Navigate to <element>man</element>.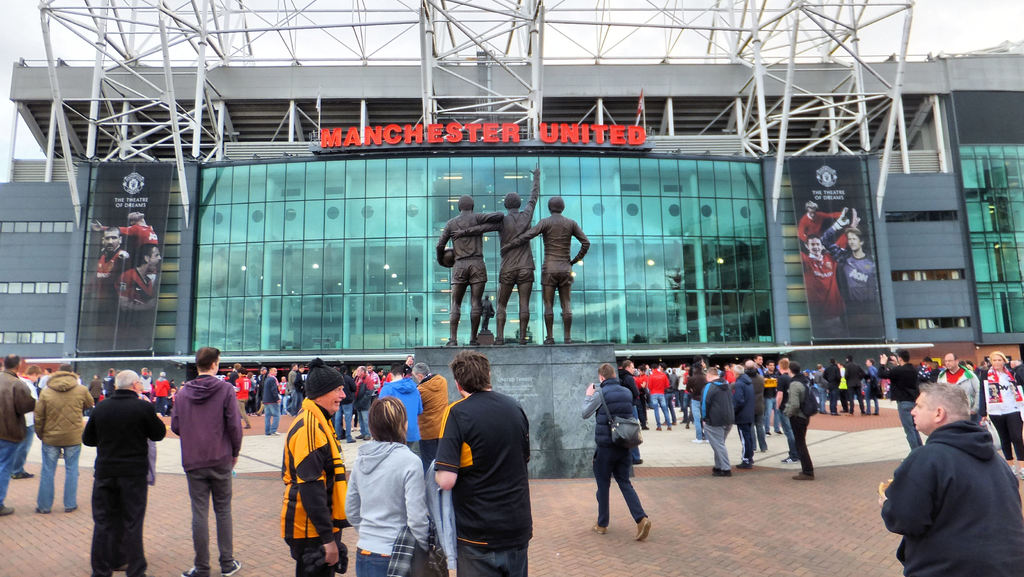
Navigation target: 263/366/284/432.
